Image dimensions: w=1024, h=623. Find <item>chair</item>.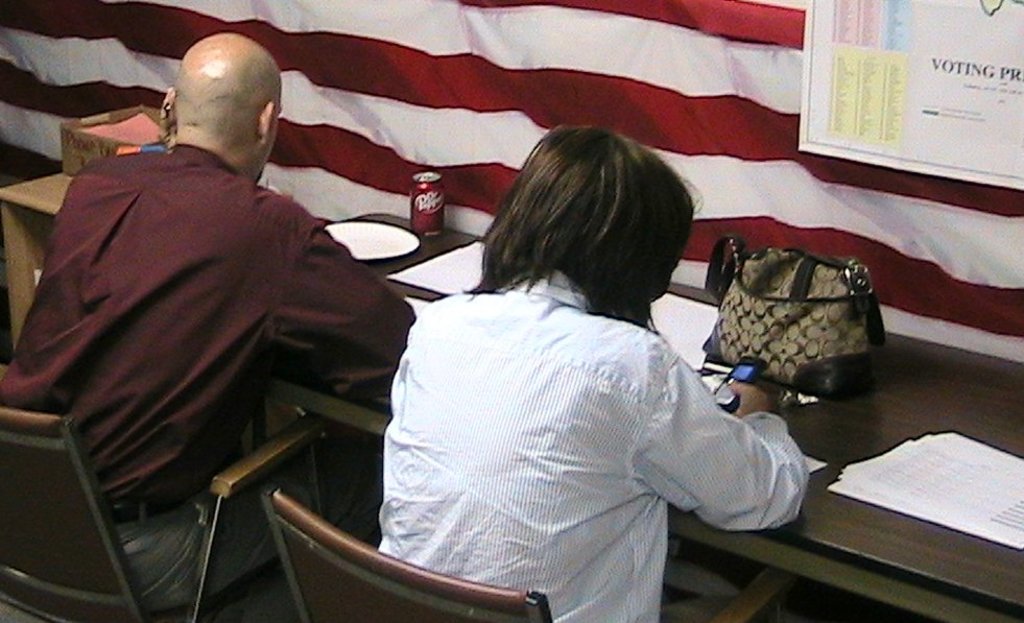
l=264, t=479, r=802, b=622.
